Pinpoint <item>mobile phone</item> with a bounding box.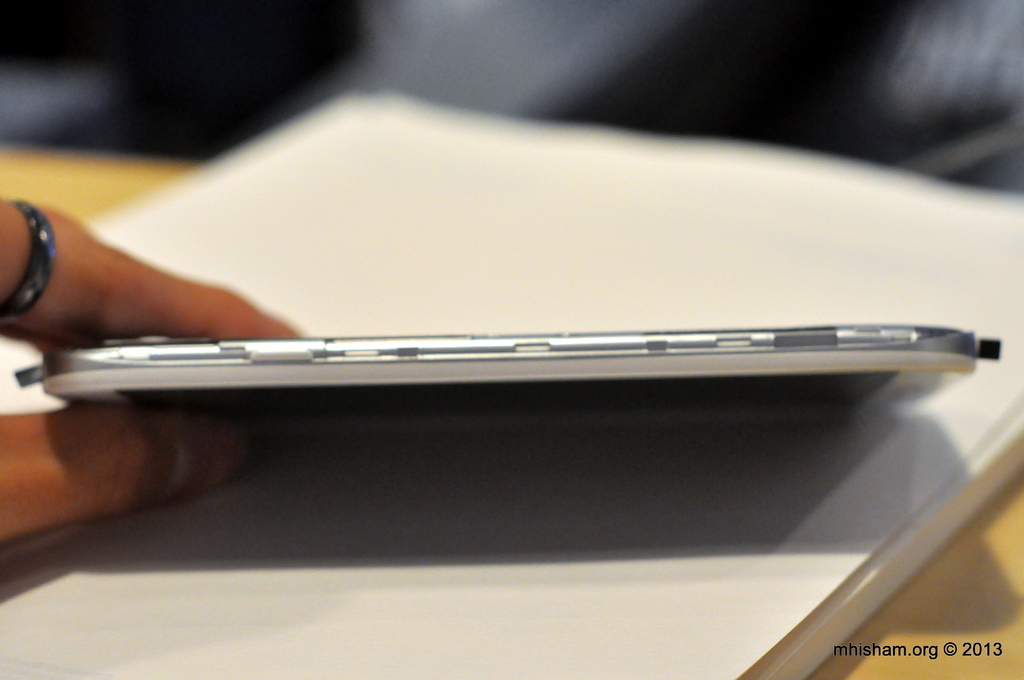
pyautogui.locateOnScreen(38, 323, 983, 416).
